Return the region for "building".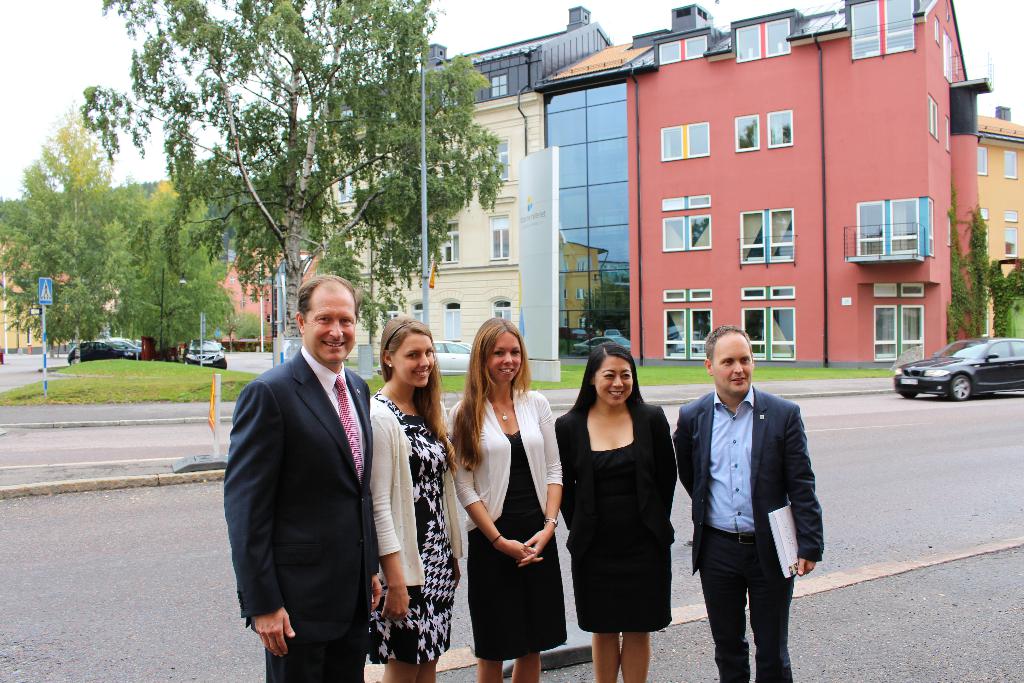
[x1=0, y1=240, x2=116, y2=353].
